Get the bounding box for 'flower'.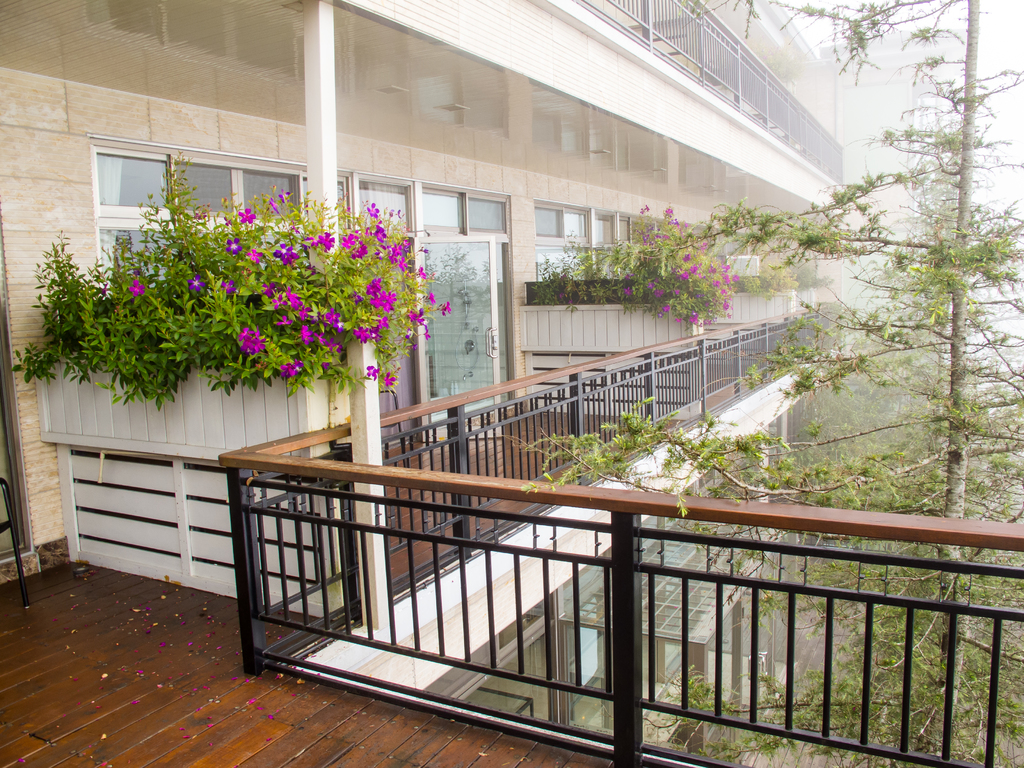
<box>246,252,260,262</box>.
